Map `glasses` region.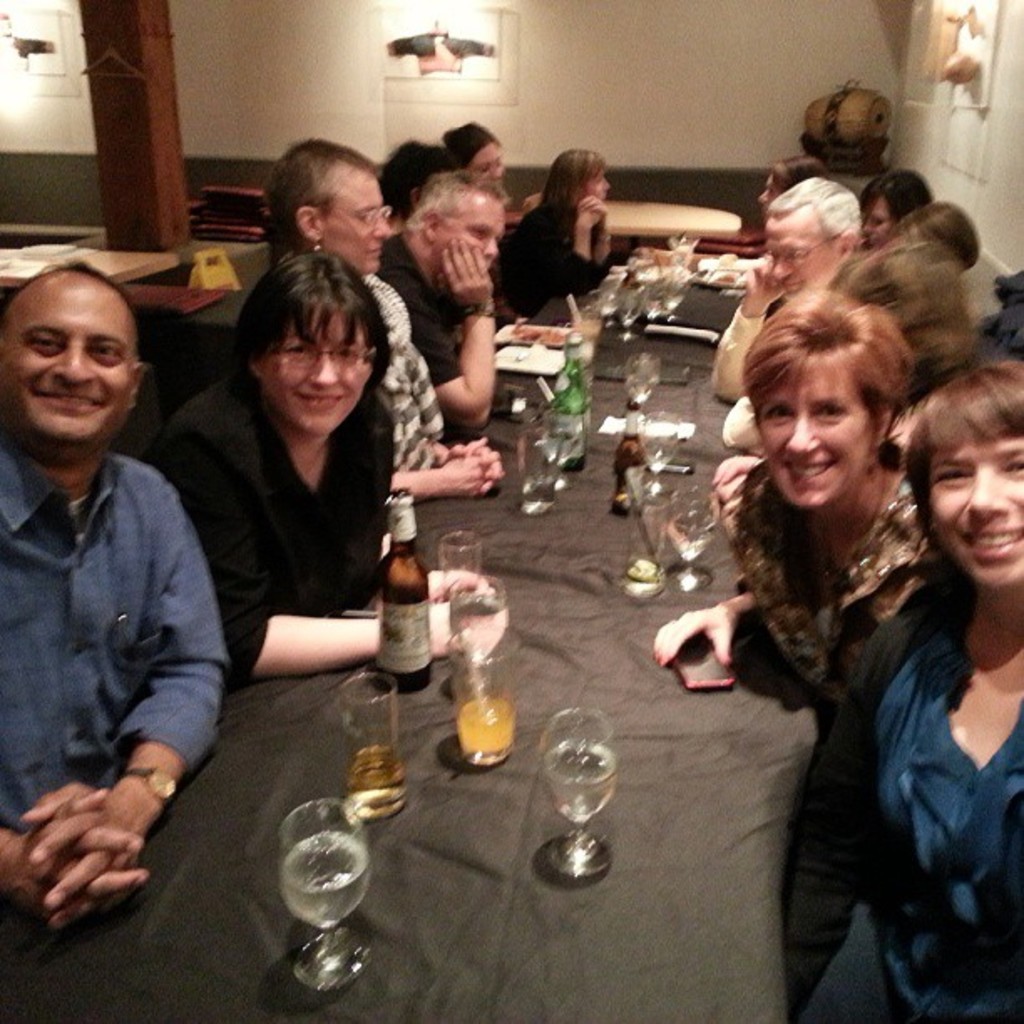
Mapped to <bbox>258, 343, 381, 370</bbox>.
